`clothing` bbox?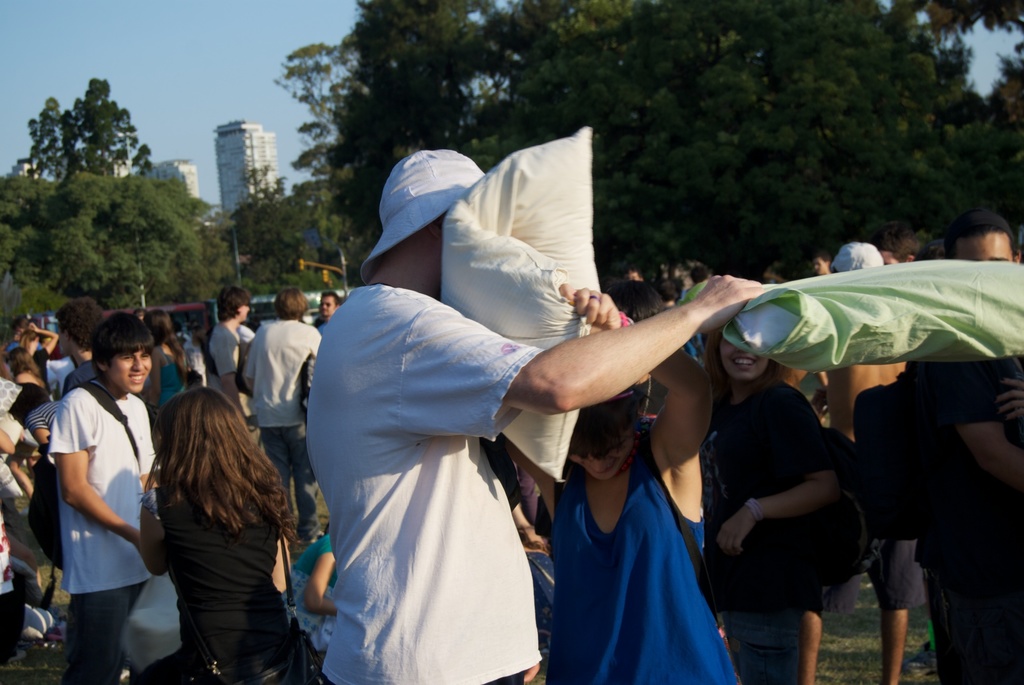
[x1=300, y1=271, x2=539, y2=684]
